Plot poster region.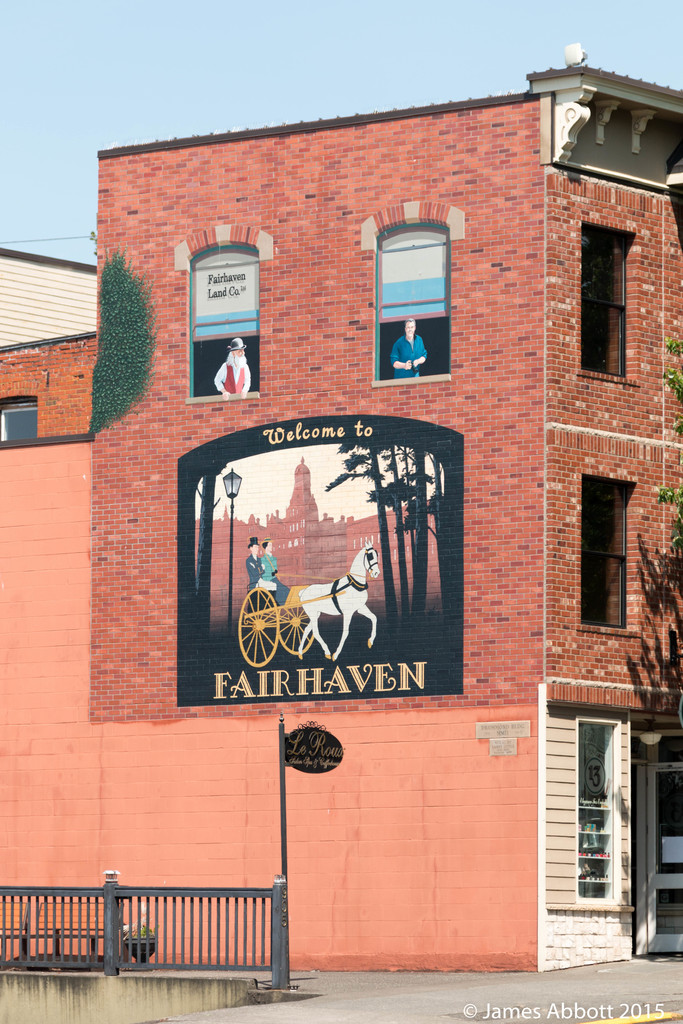
Plotted at rect(174, 412, 463, 695).
